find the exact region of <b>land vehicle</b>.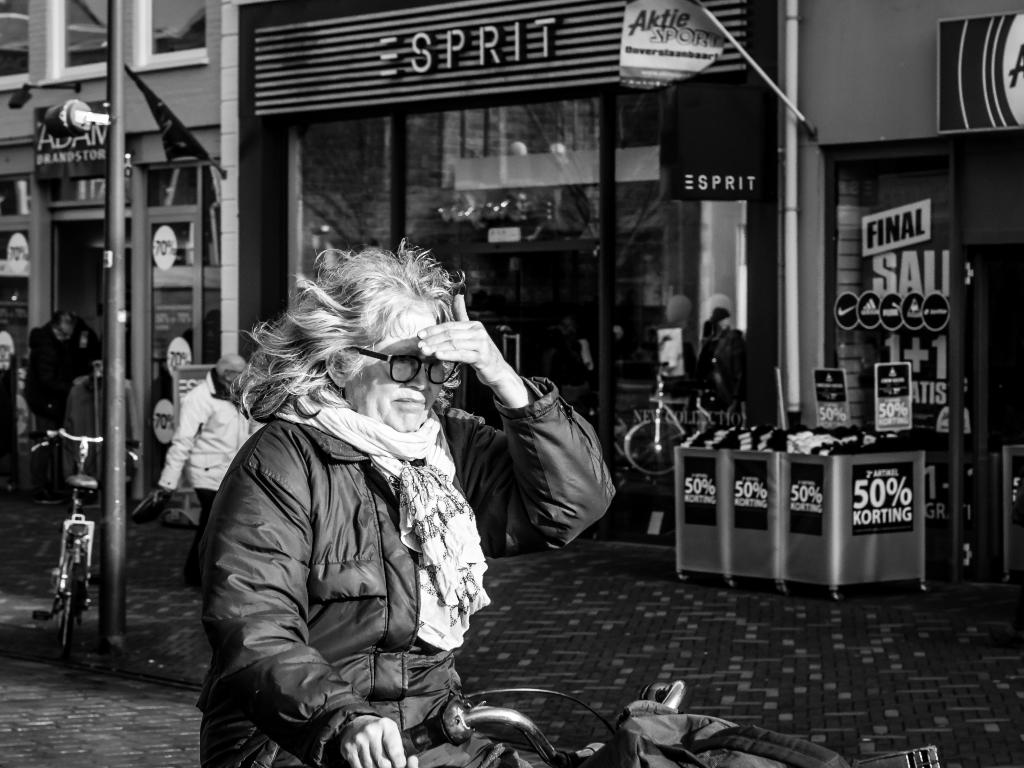
Exact region: (left=393, top=679, right=684, bottom=767).
